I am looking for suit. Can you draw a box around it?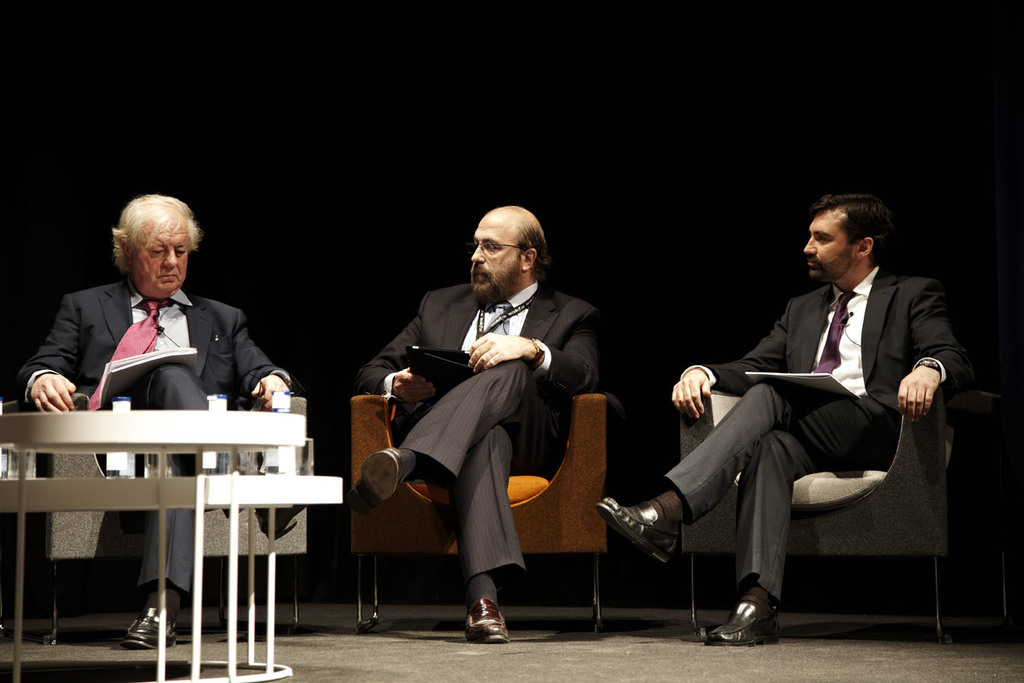
Sure, the bounding box is [373, 220, 613, 619].
